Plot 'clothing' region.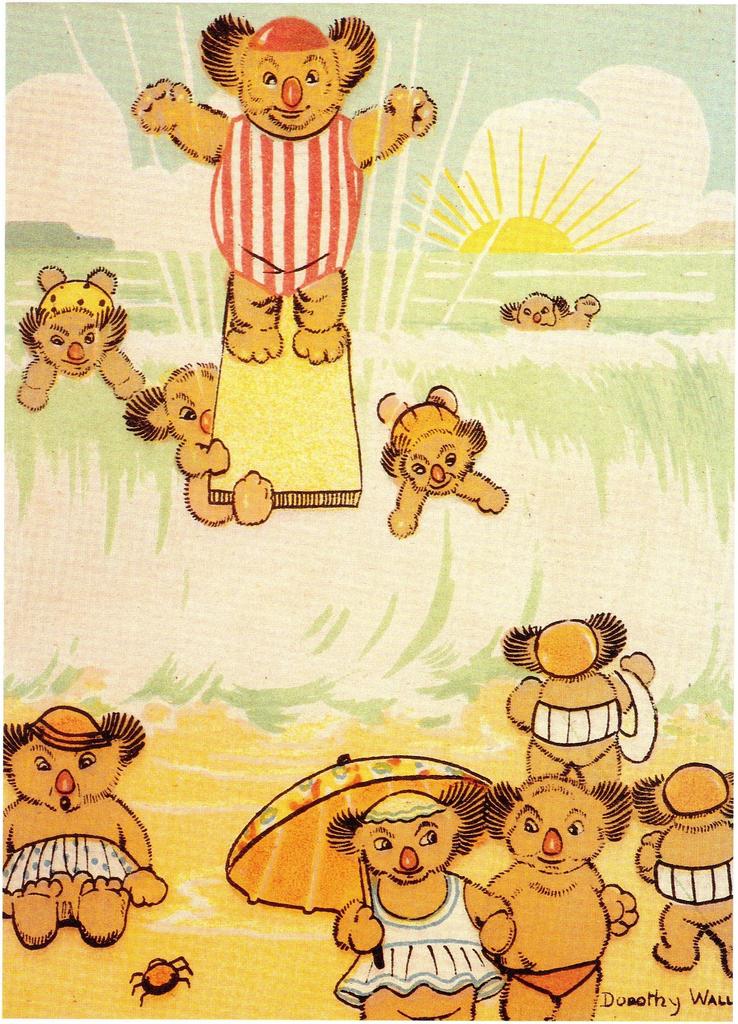
Plotted at x1=341, y1=874, x2=499, y2=1002.
